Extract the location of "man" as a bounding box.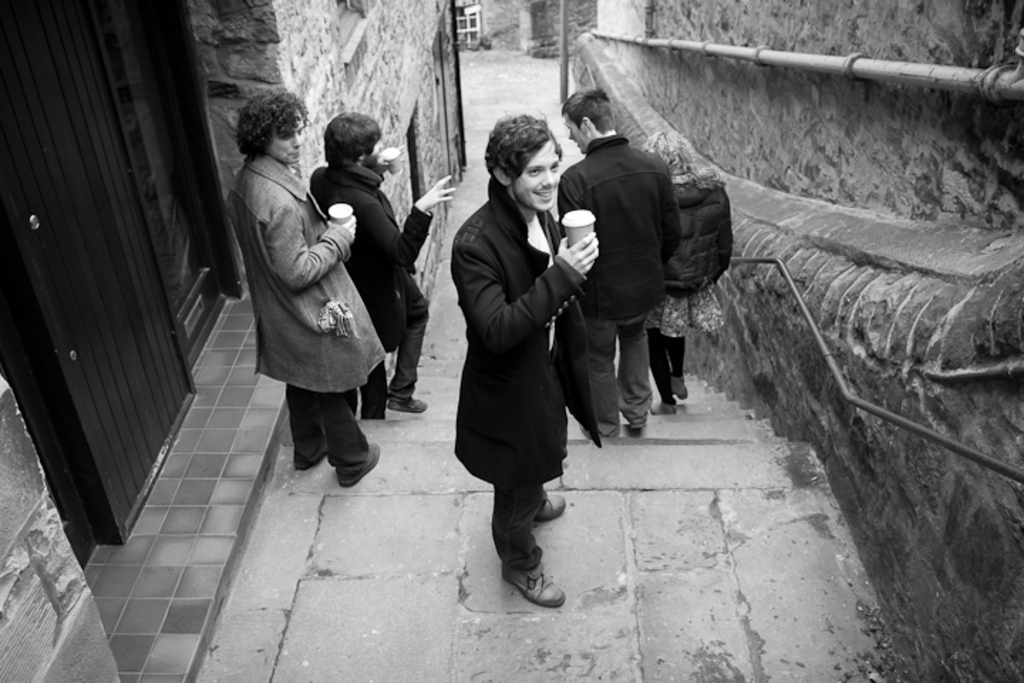
BBox(556, 101, 717, 460).
